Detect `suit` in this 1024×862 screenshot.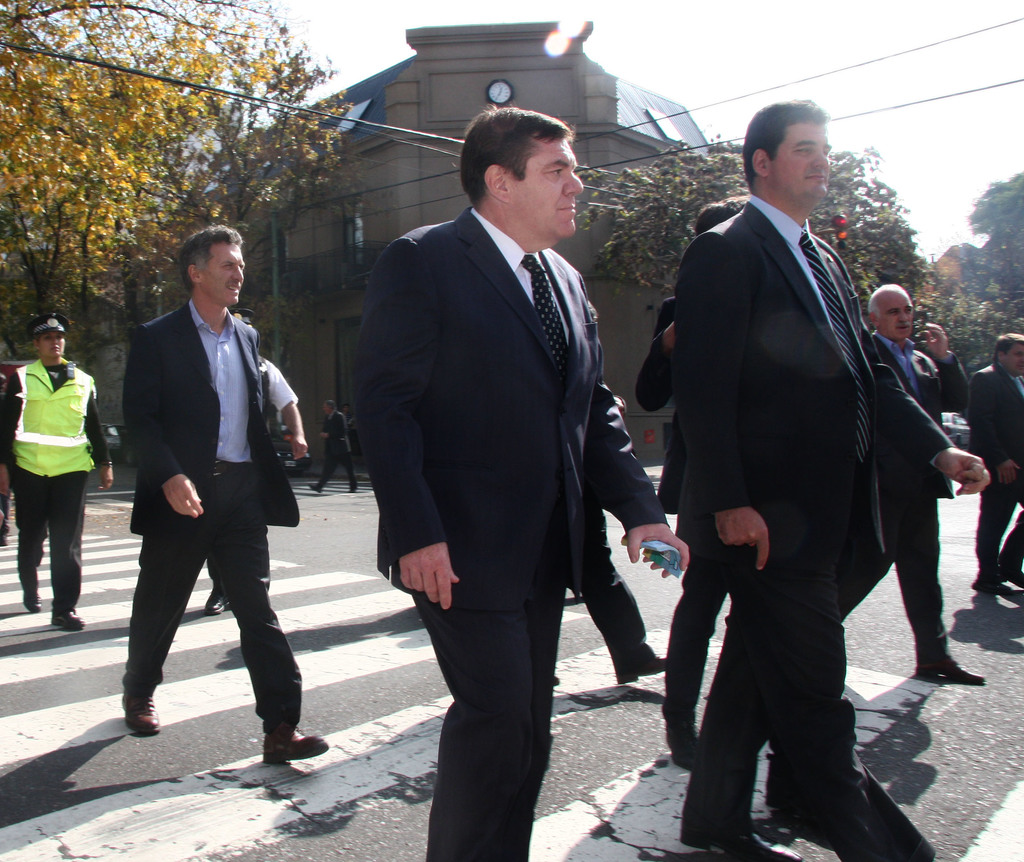
Detection: (641, 296, 744, 729).
